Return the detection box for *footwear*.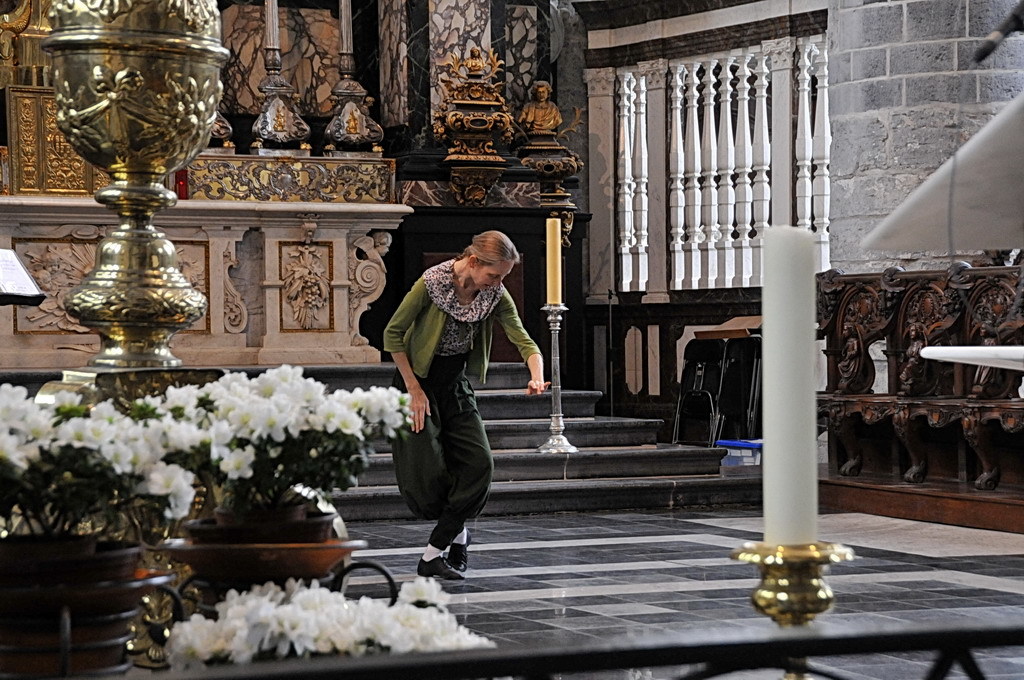
detection(391, 542, 474, 603).
